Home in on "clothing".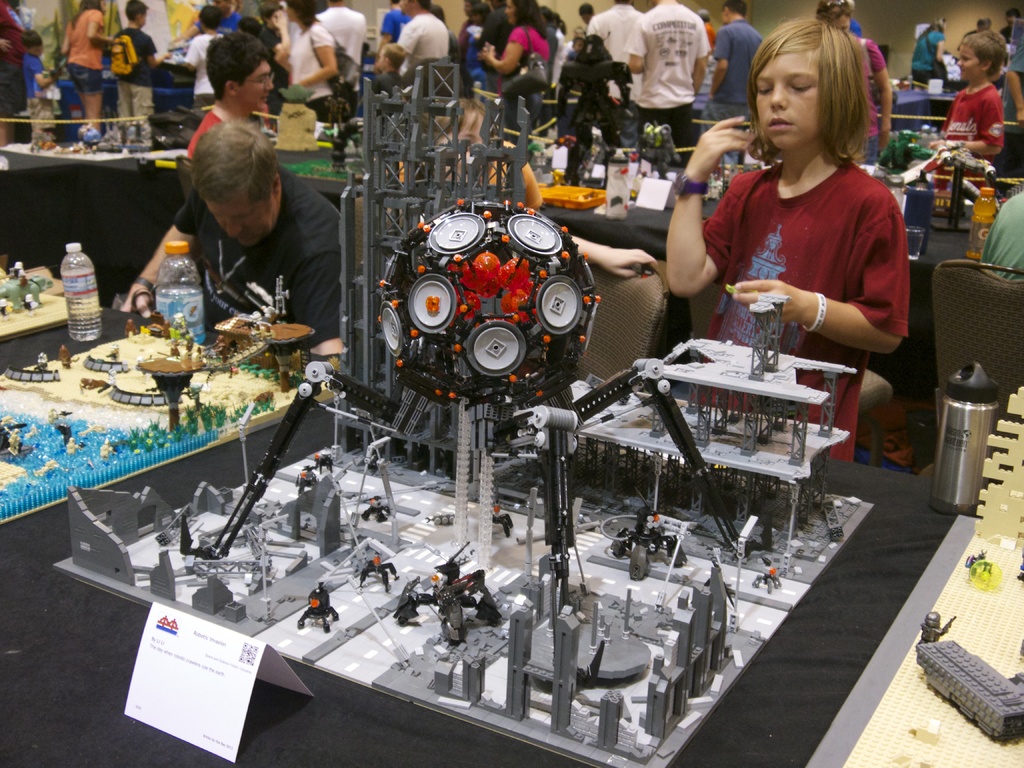
Homed in at bbox=[583, 1, 646, 114].
